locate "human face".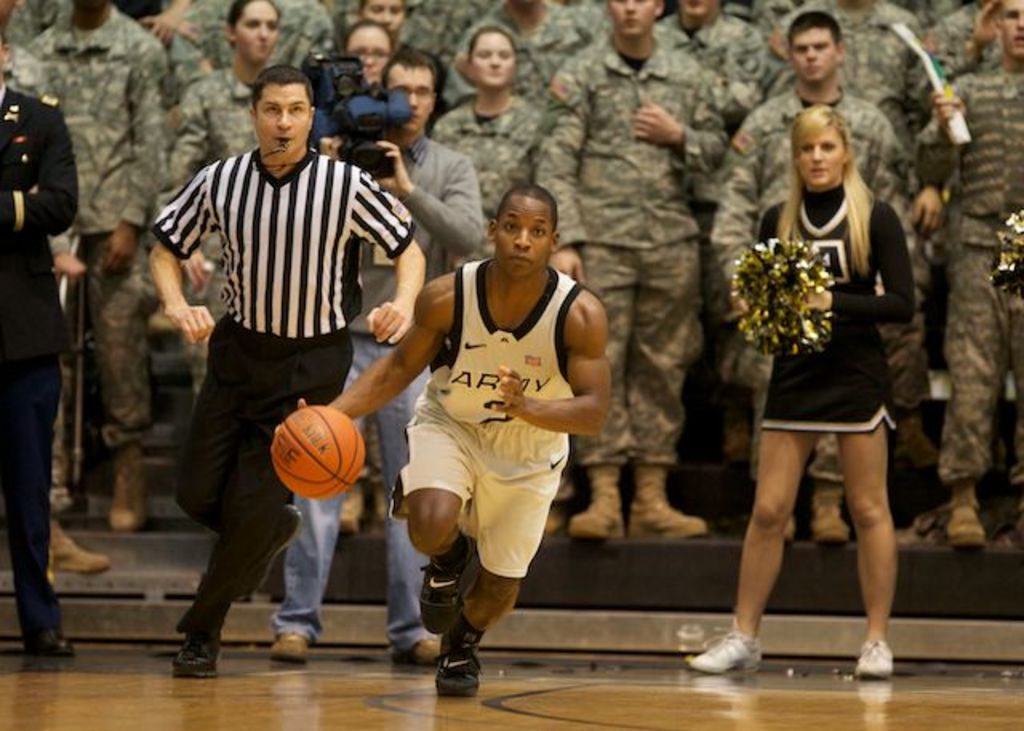
Bounding box: (x1=1006, y1=0, x2=1022, y2=64).
